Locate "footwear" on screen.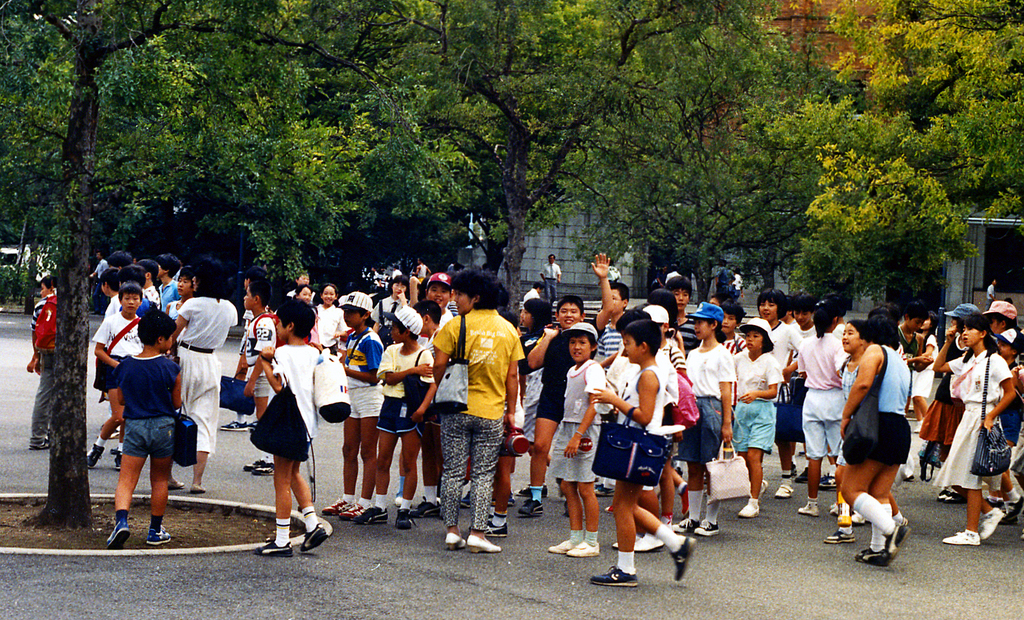
On screen at (left=797, top=466, right=811, bottom=487).
